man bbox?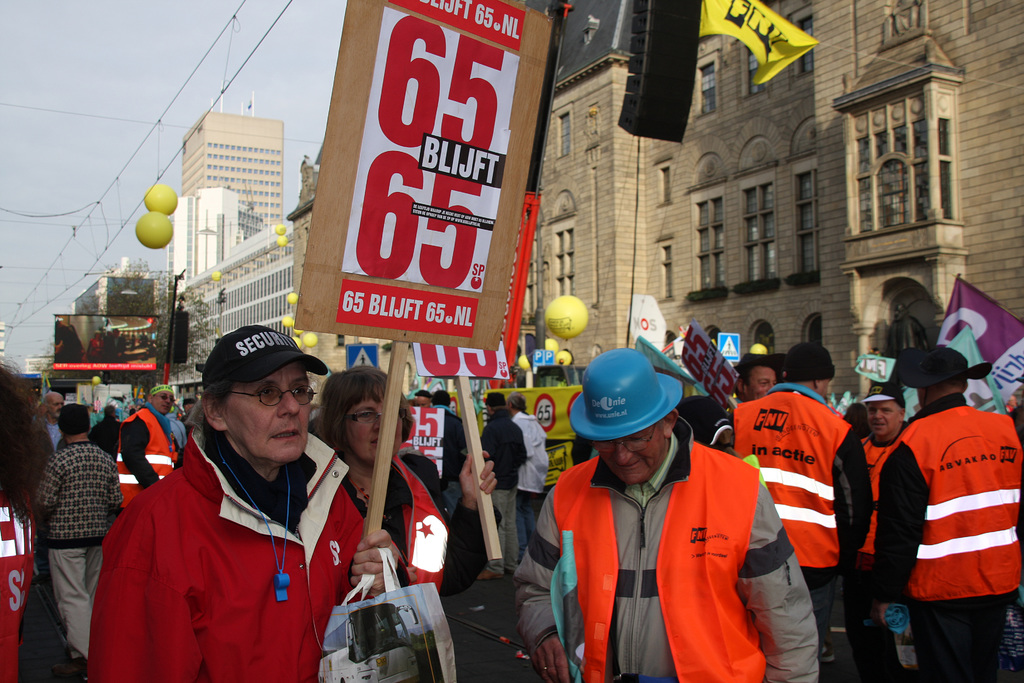
(83,323,375,682)
